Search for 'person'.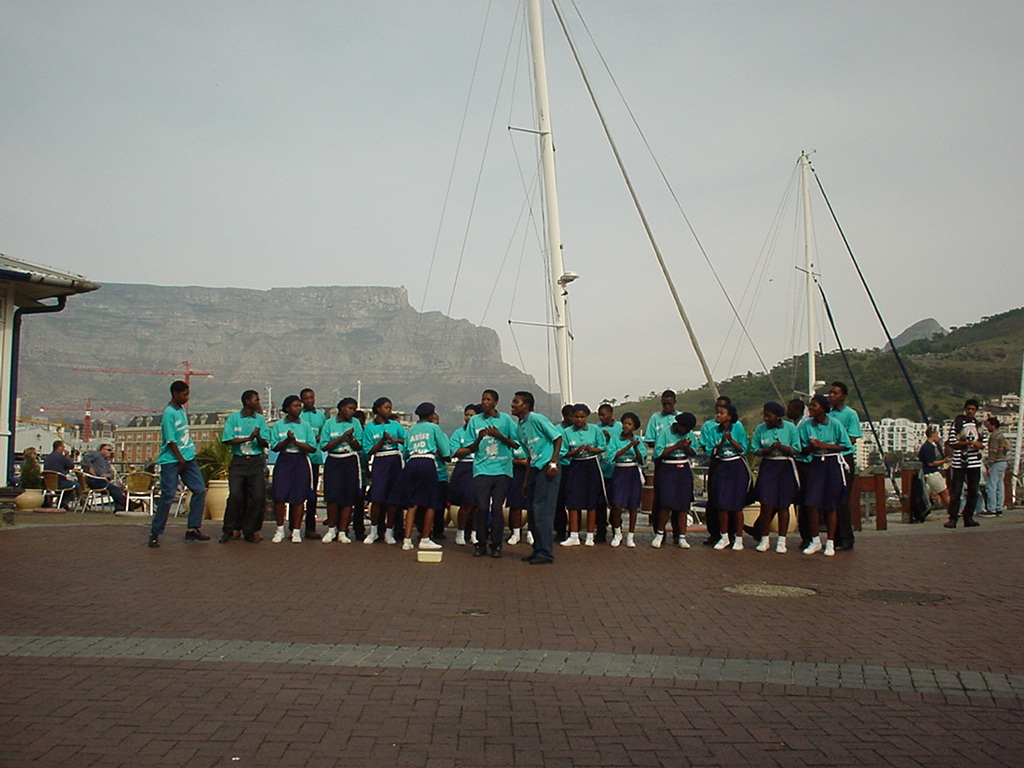
Found at bbox=[704, 398, 750, 556].
